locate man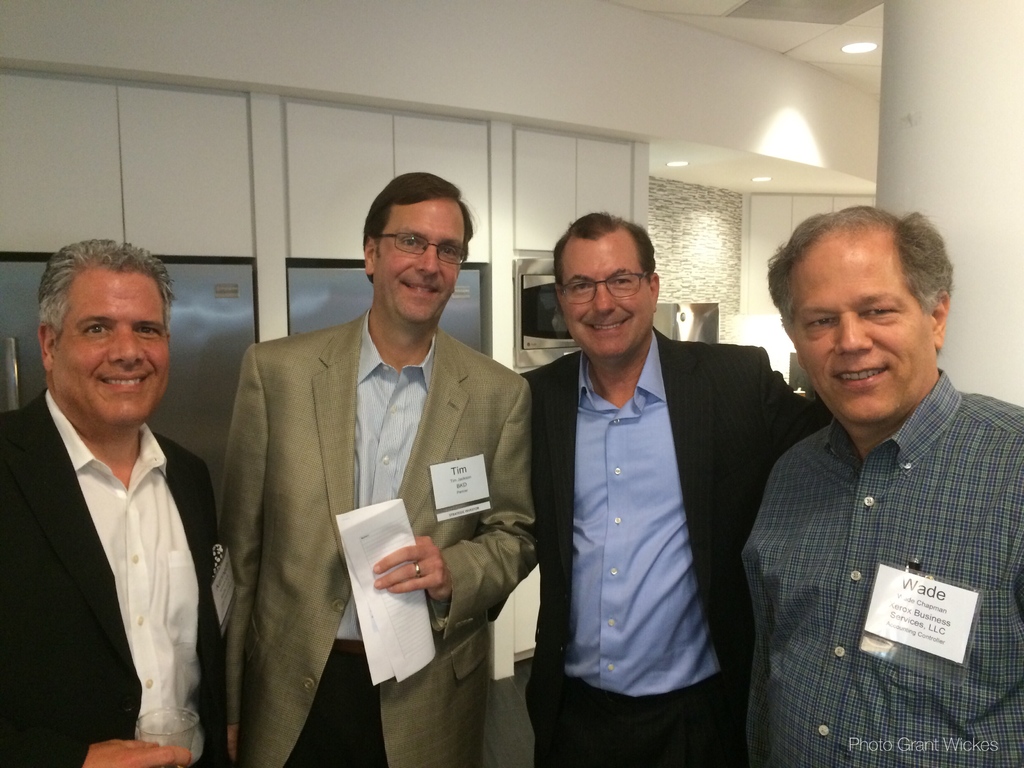
737:202:1023:767
